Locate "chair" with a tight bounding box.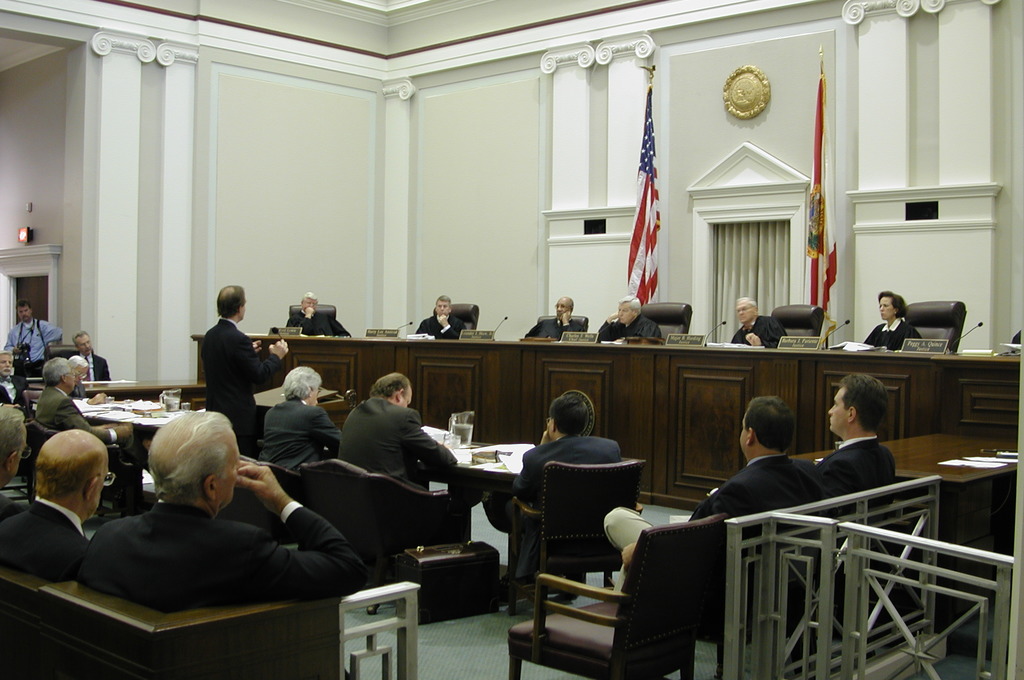
[220,458,311,543].
